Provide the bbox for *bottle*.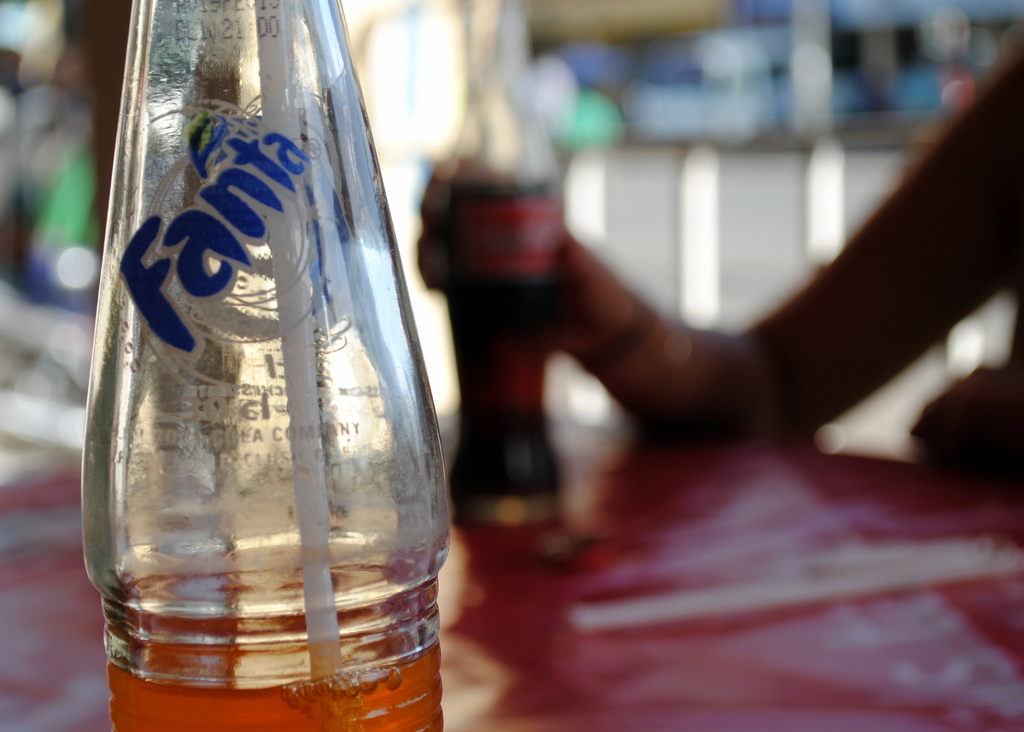
{"left": 433, "top": 0, "right": 569, "bottom": 530}.
